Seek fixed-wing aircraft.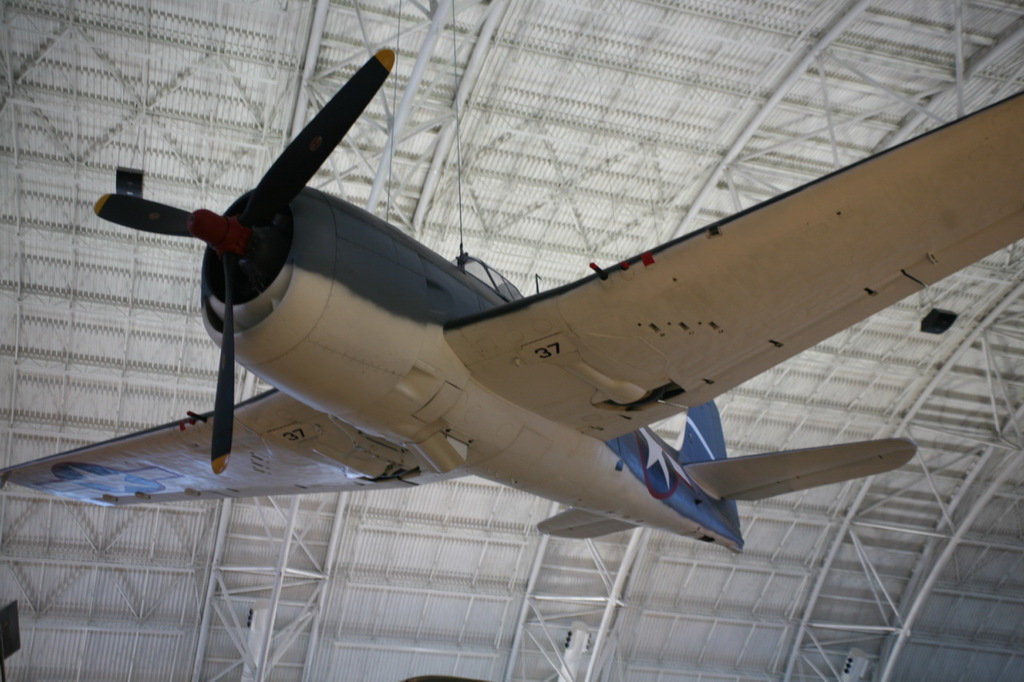
box(0, 42, 1023, 556).
